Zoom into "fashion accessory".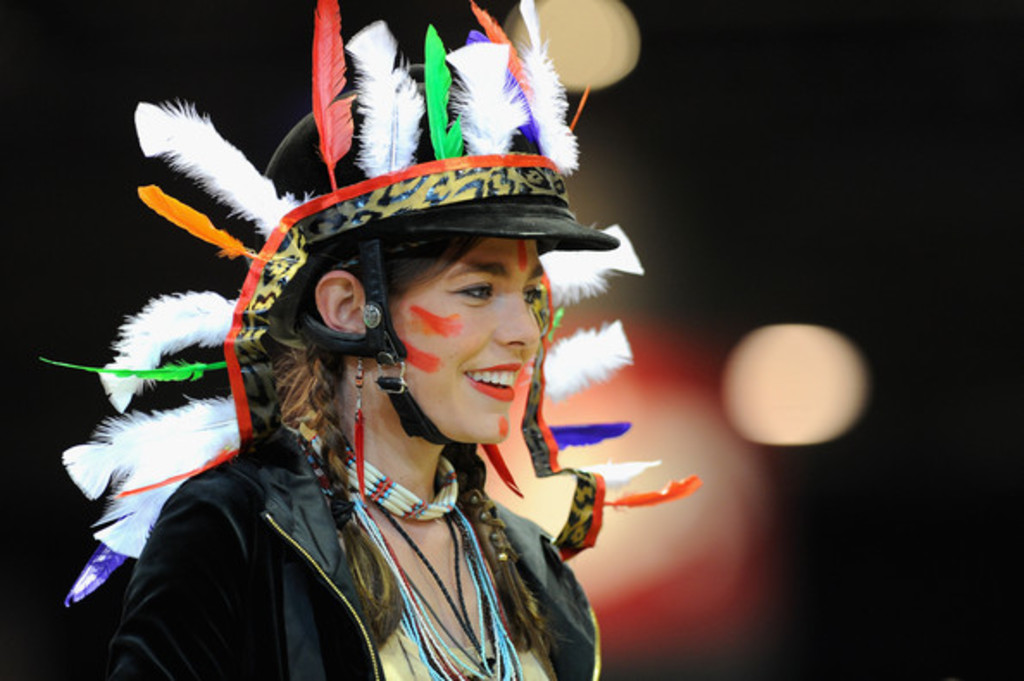
Zoom target: pyautogui.locateOnScreen(374, 493, 496, 672).
